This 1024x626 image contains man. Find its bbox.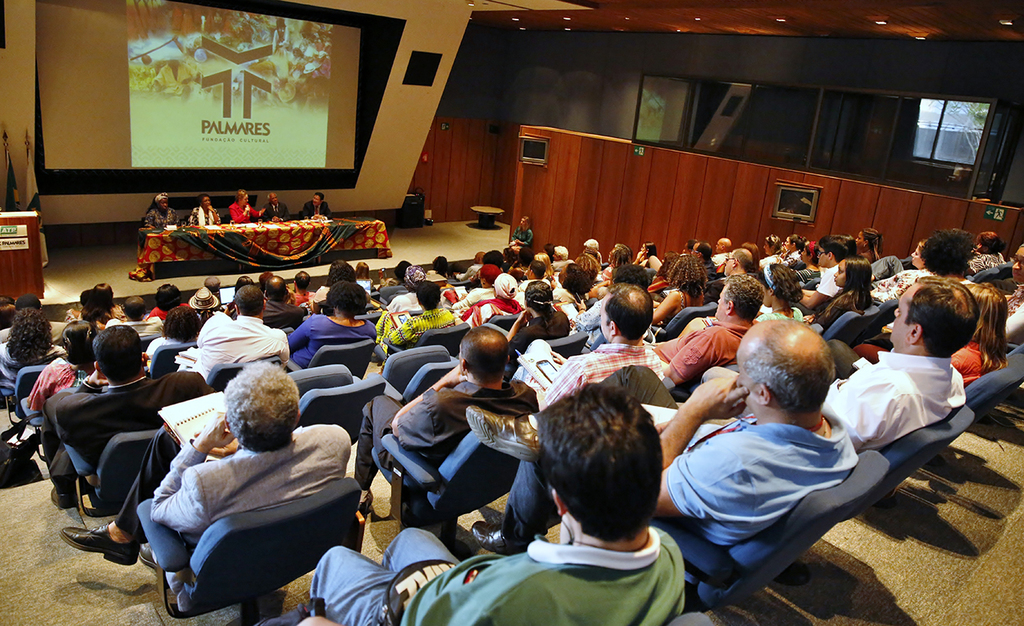
box(258, 191, 291, 223).
